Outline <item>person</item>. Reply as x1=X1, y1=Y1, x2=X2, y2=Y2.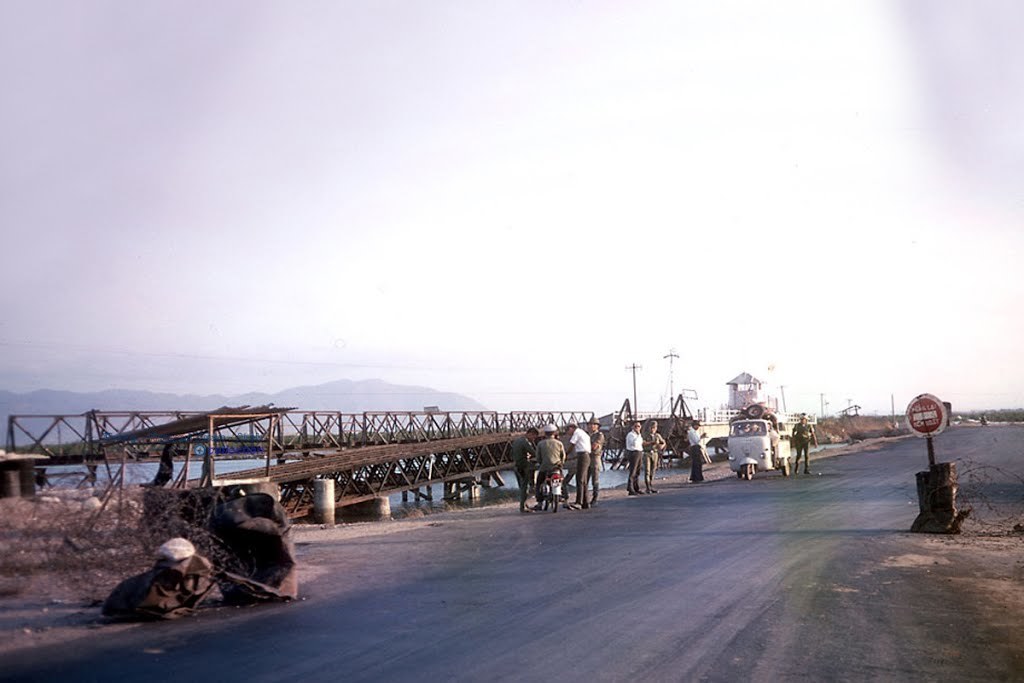
x1=540, y1=421, x2=567, y2=474.
